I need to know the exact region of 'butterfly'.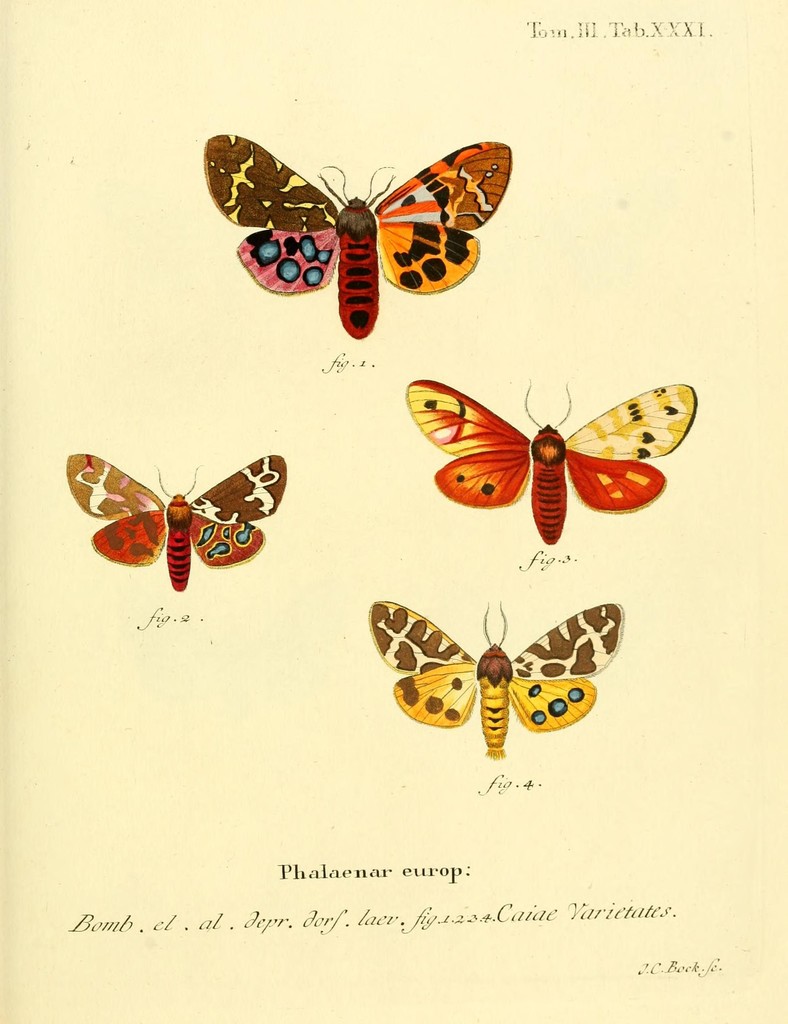
Region: (66, 449, 285, 594).
